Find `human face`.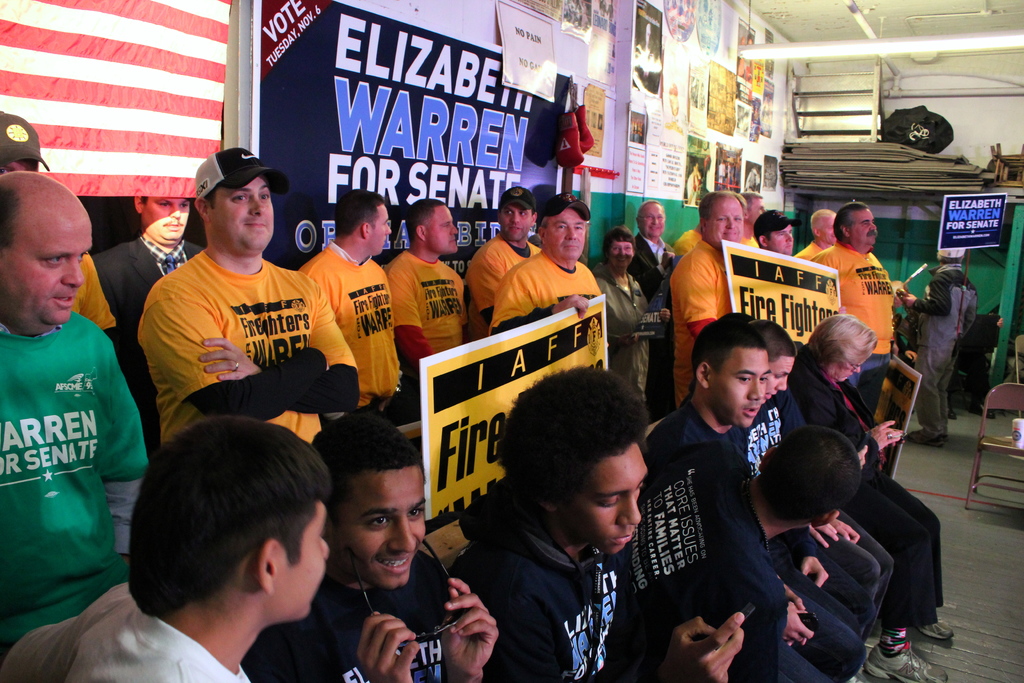
pyautogui.locateOnScreen(819, 211, 838, 247).
